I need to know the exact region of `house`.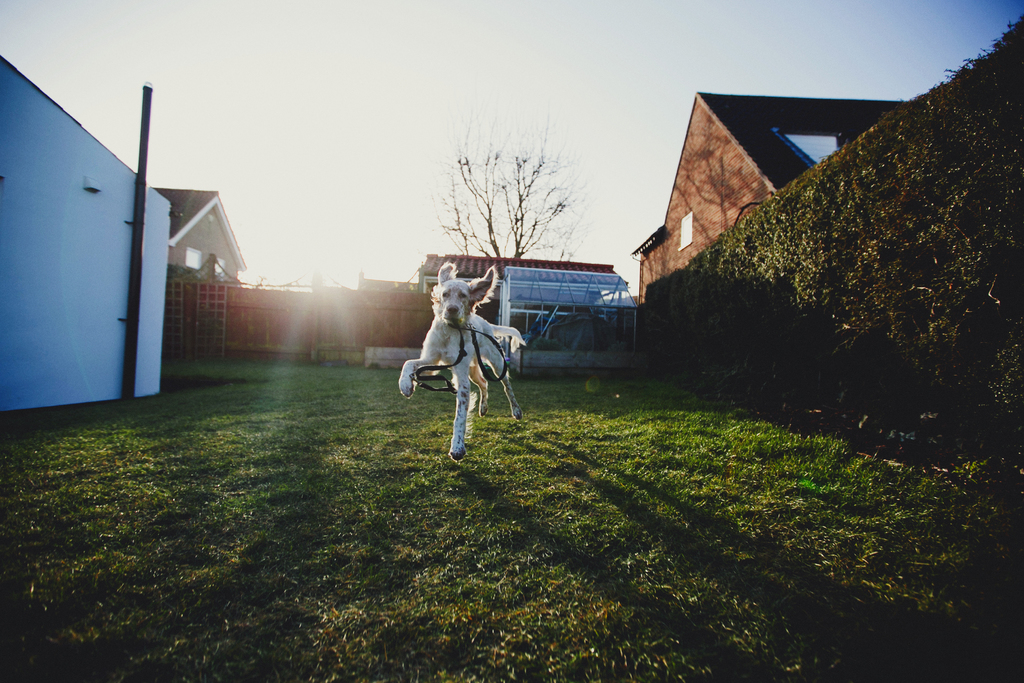
Region: {"left": 351, "top": 247, "right": 626, "bottom": 313}.
